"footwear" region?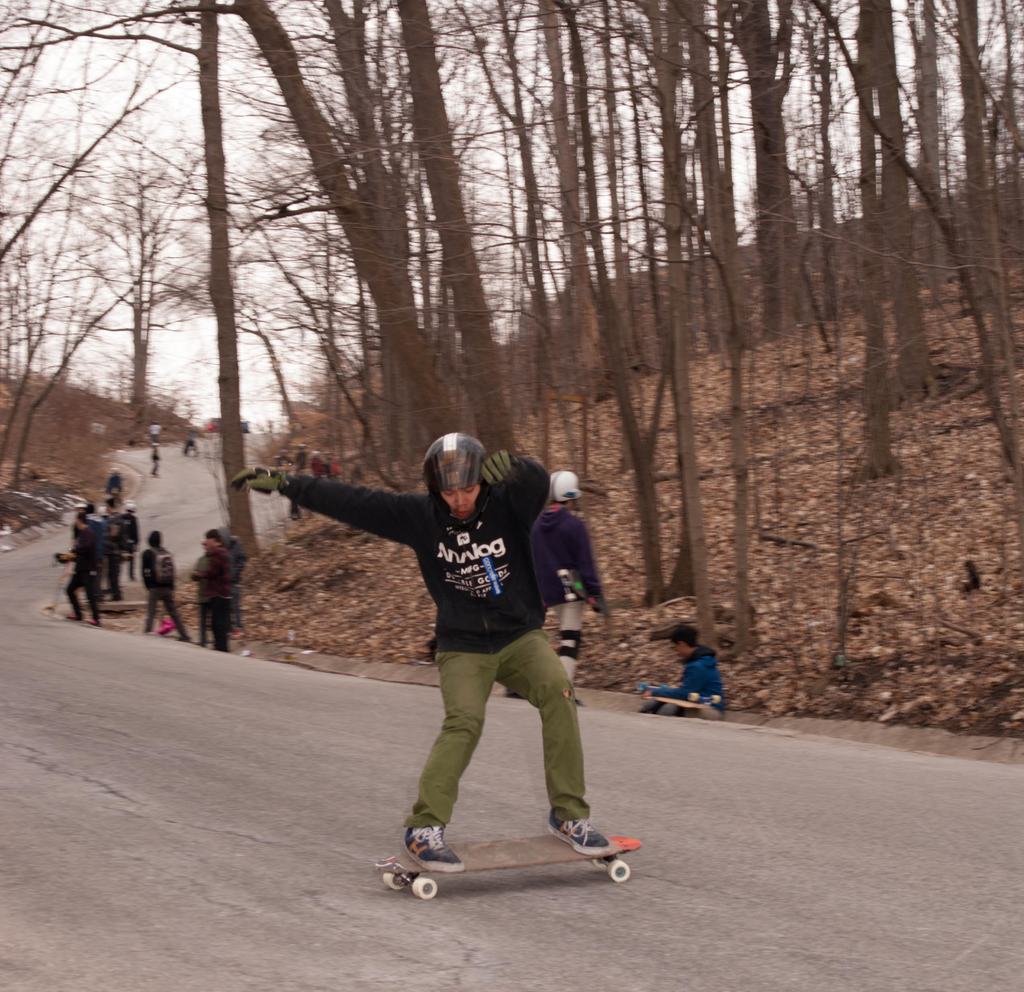
BBox(63, 615, 83, 621)
